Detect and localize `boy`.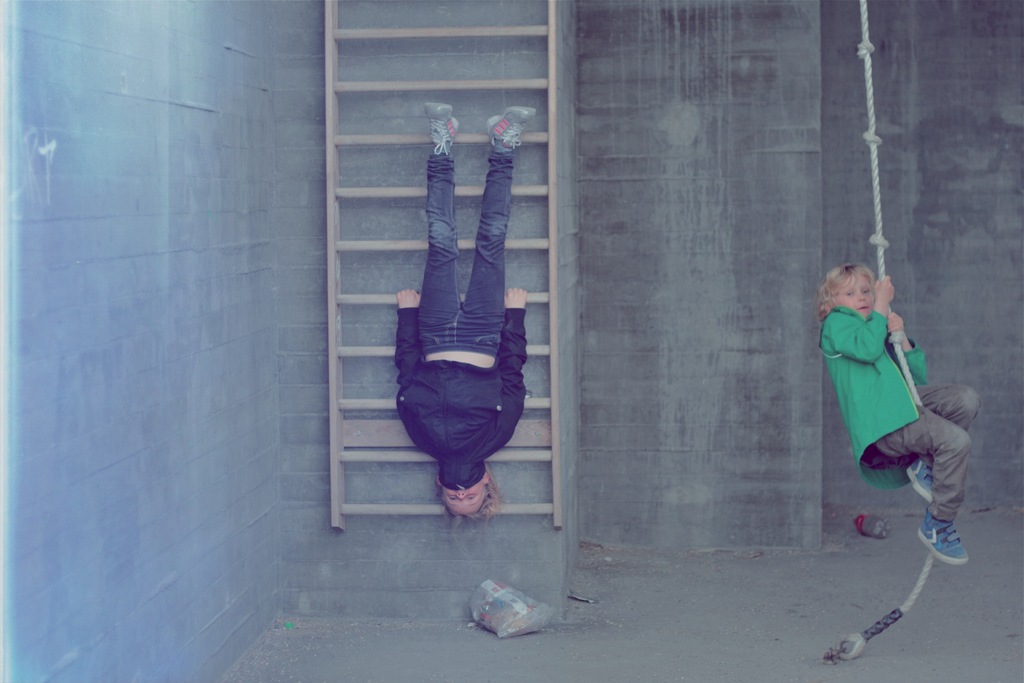
Localized at pyautogui.locateOnScreen(808, 239, 975, 561).
